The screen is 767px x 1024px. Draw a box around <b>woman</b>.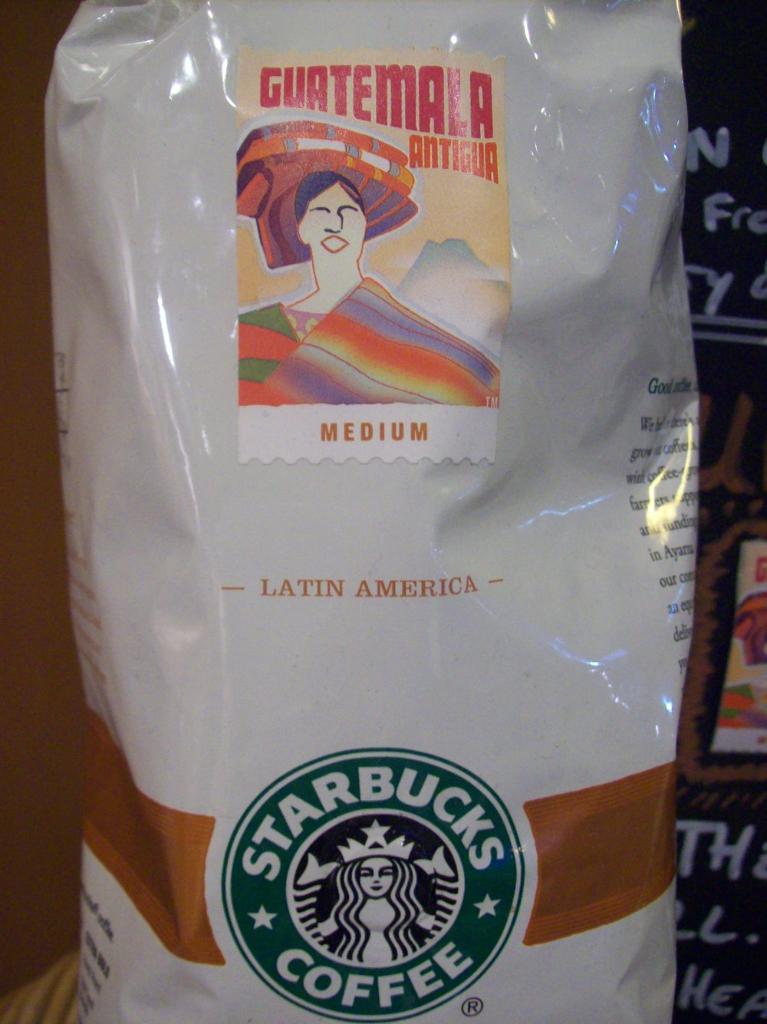
[x1=324, y1=818, x2=422, y2=955].
